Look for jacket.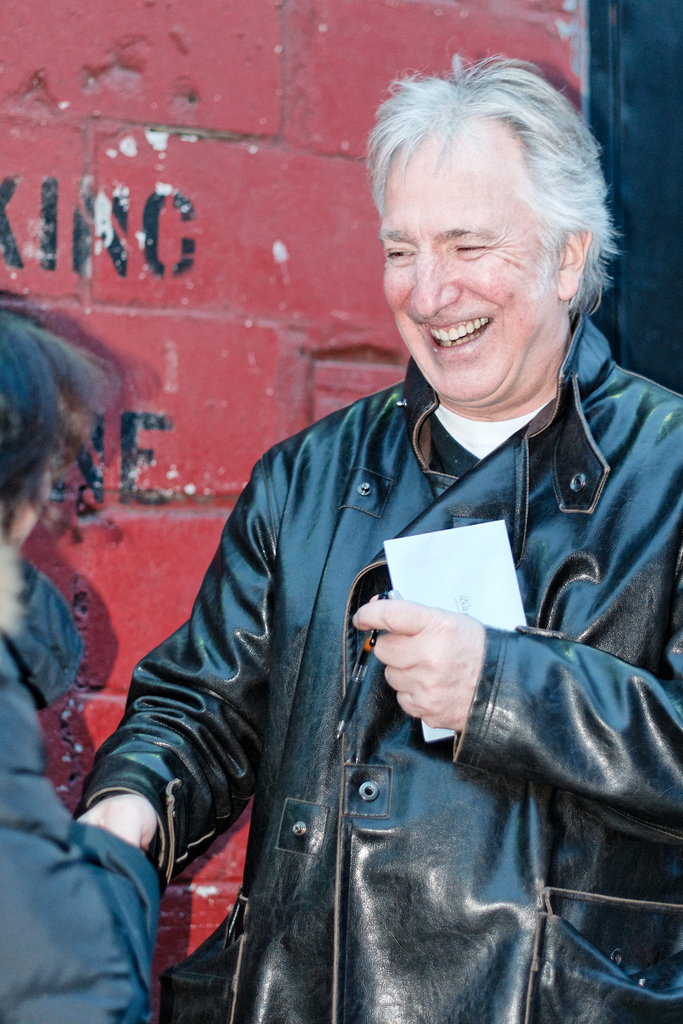
Found: left=0, top=529, right=170, bottom=1023.
